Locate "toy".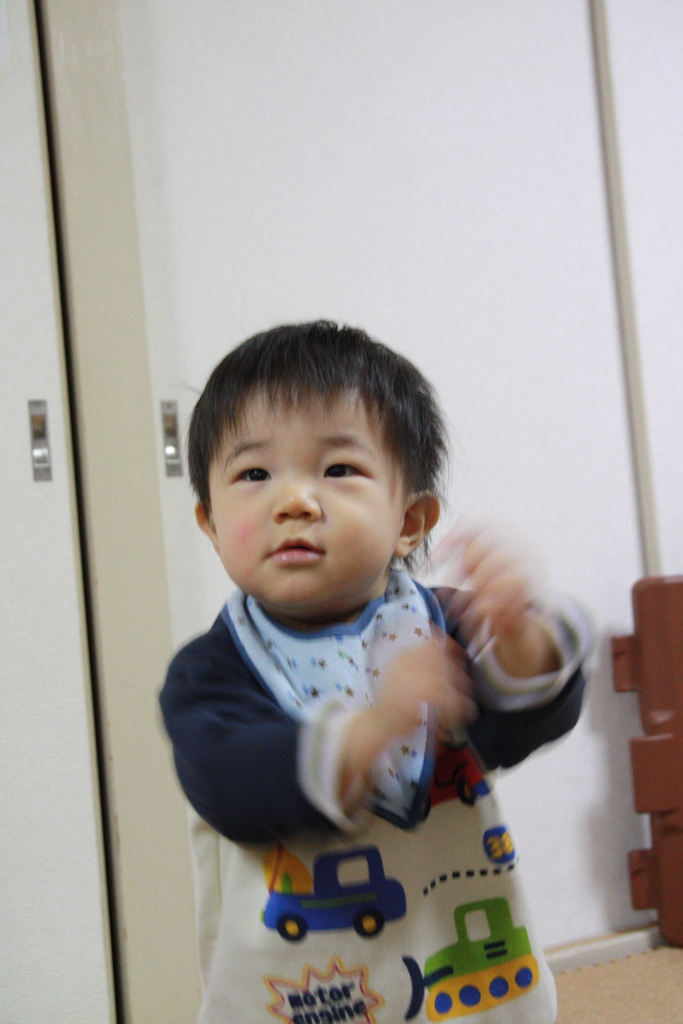
Bounding box: x1=402, y1=879, x2=541, y2=1018.
